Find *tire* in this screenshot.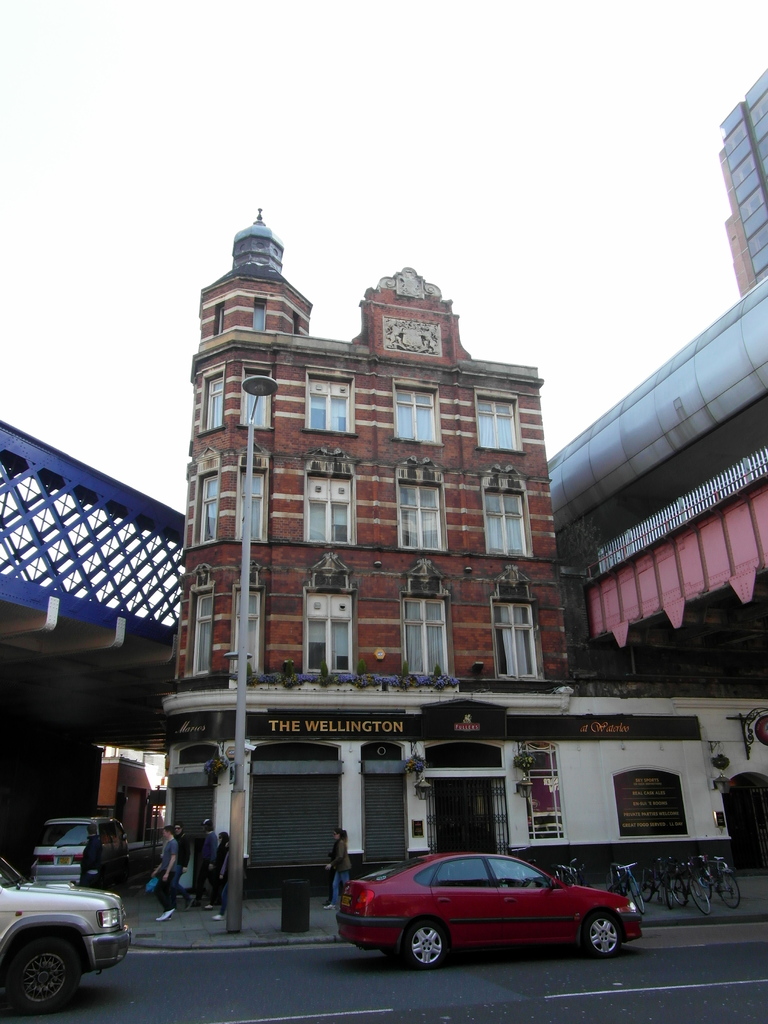
The bounding box for *tire* is bbox=[396, 912, 451, 973].
